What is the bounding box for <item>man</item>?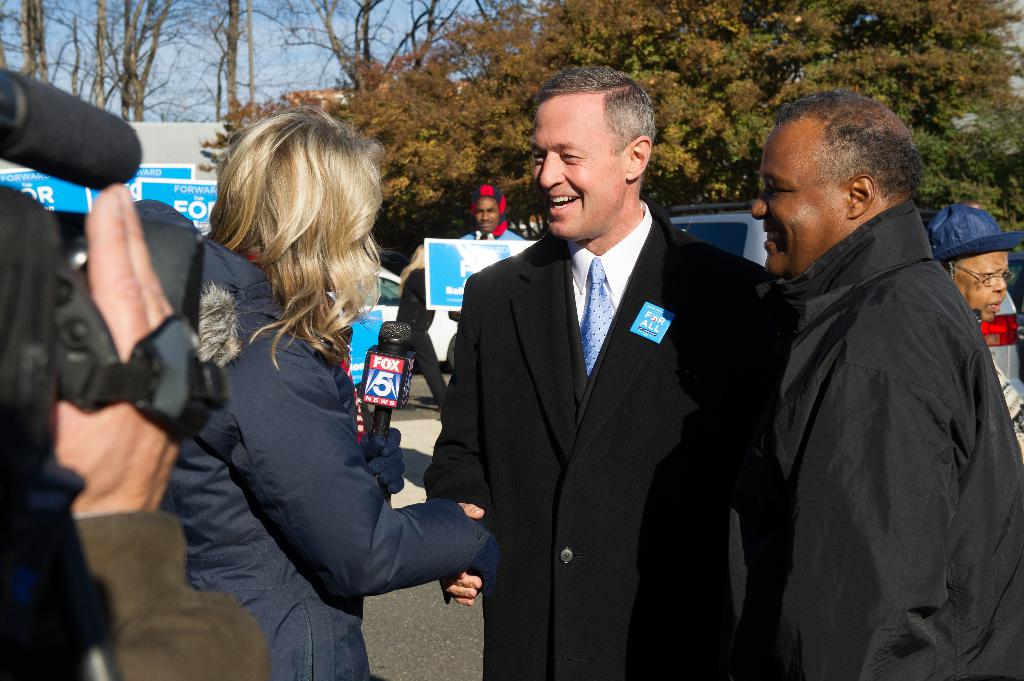
x1=419, y1=63, x2=785, y2=680.
